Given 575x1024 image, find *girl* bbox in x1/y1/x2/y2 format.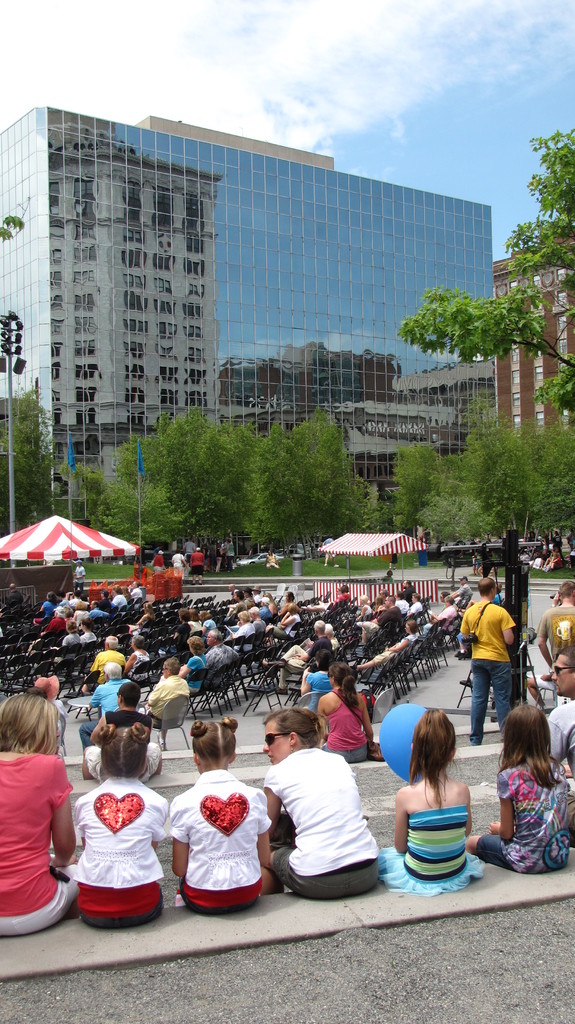
166/719/273/913.
